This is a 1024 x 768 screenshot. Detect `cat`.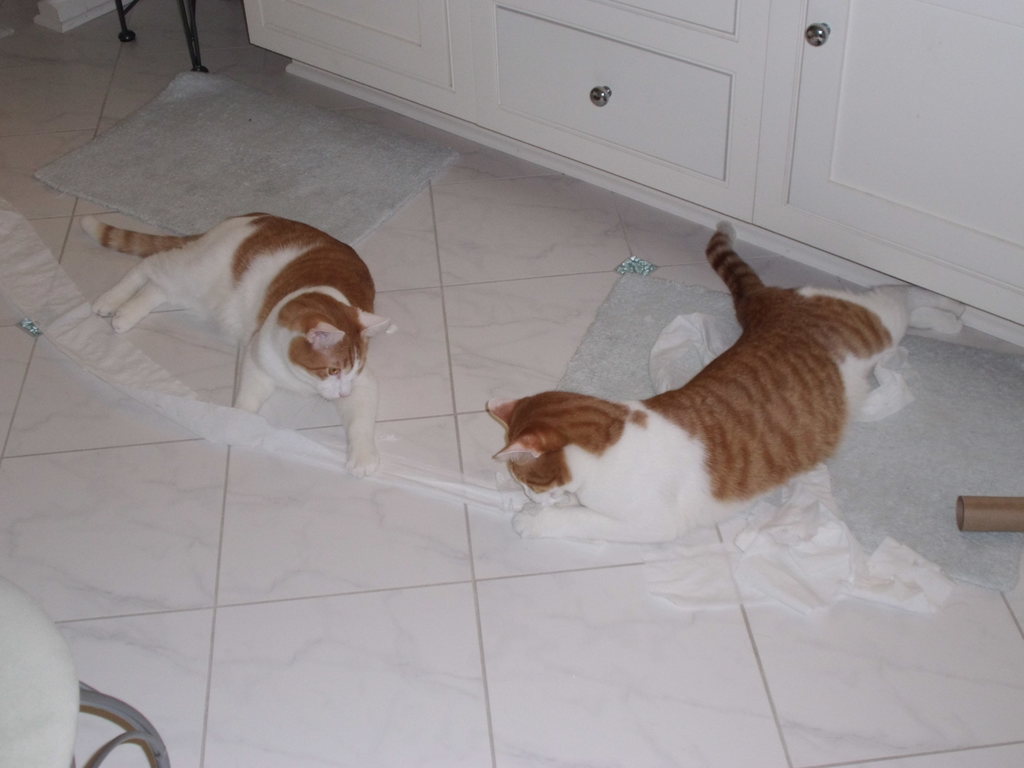
(left=80, top=214, right=392, bottom=485).
